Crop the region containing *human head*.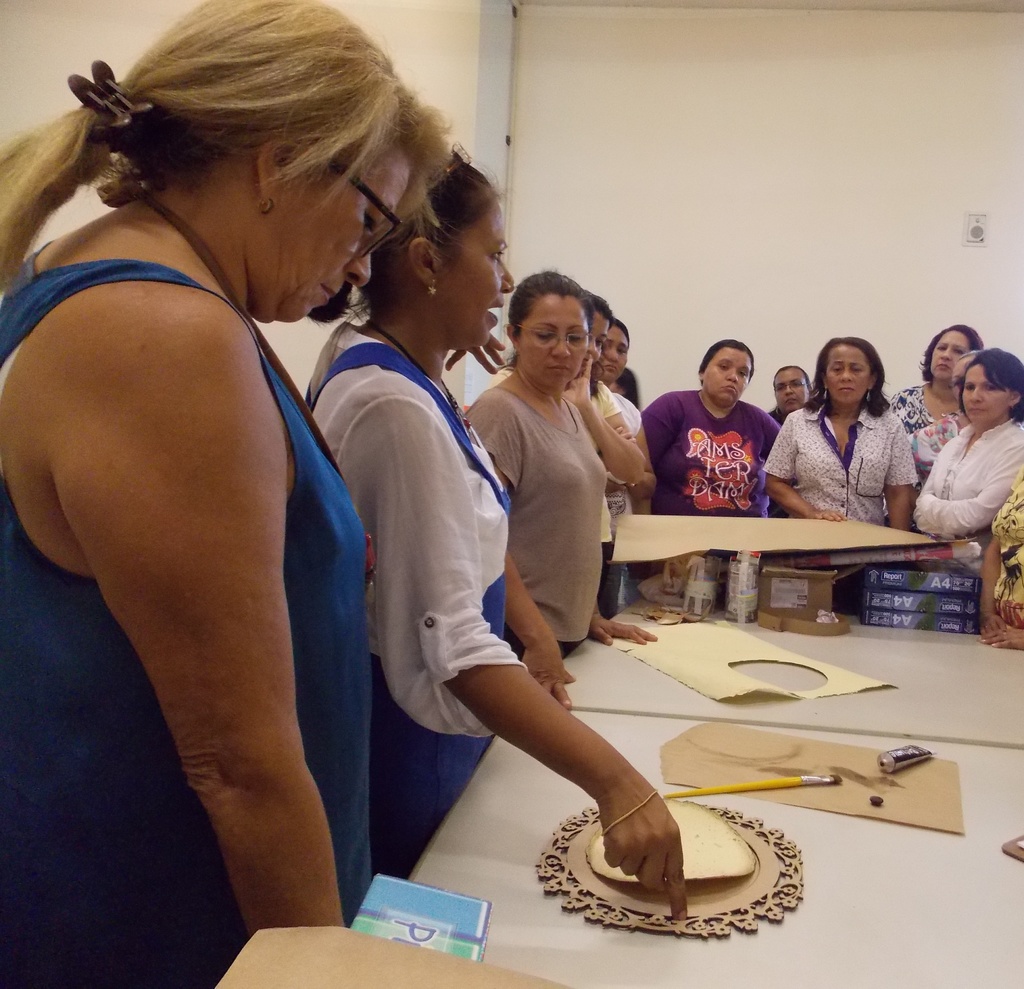
Crop region: box(918, 322, 984, 386).
